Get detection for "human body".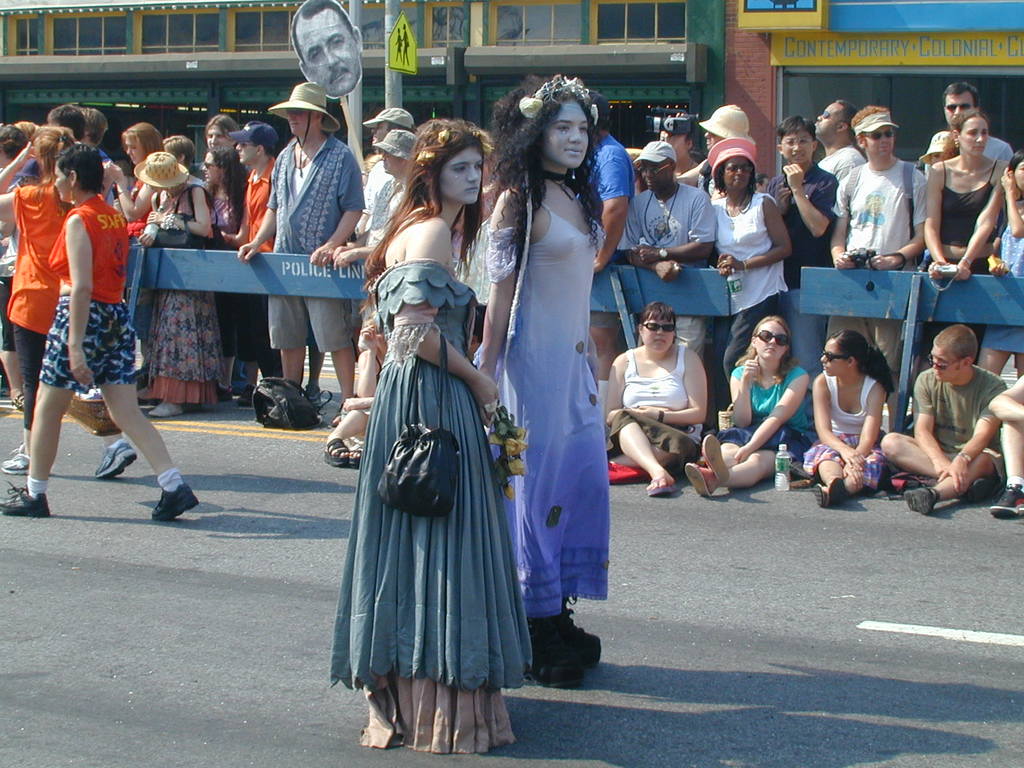
Detection: [left=298, top=0, right=360, bottom=93].
